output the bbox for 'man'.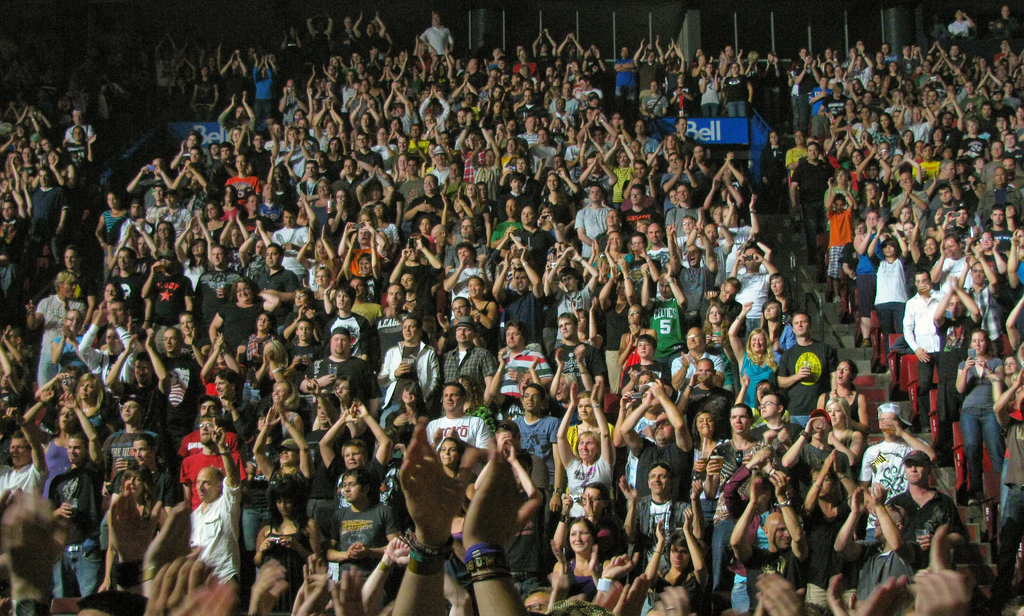
select_region(378, 316, 436, 430).
